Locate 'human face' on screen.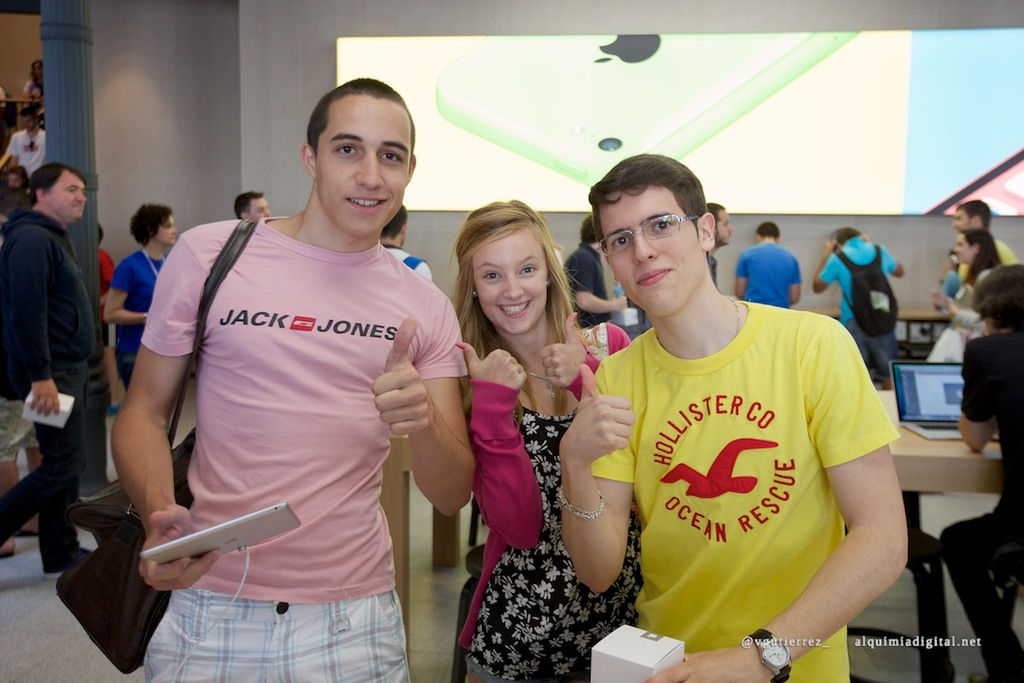
On screen at [50,174,87,218].
